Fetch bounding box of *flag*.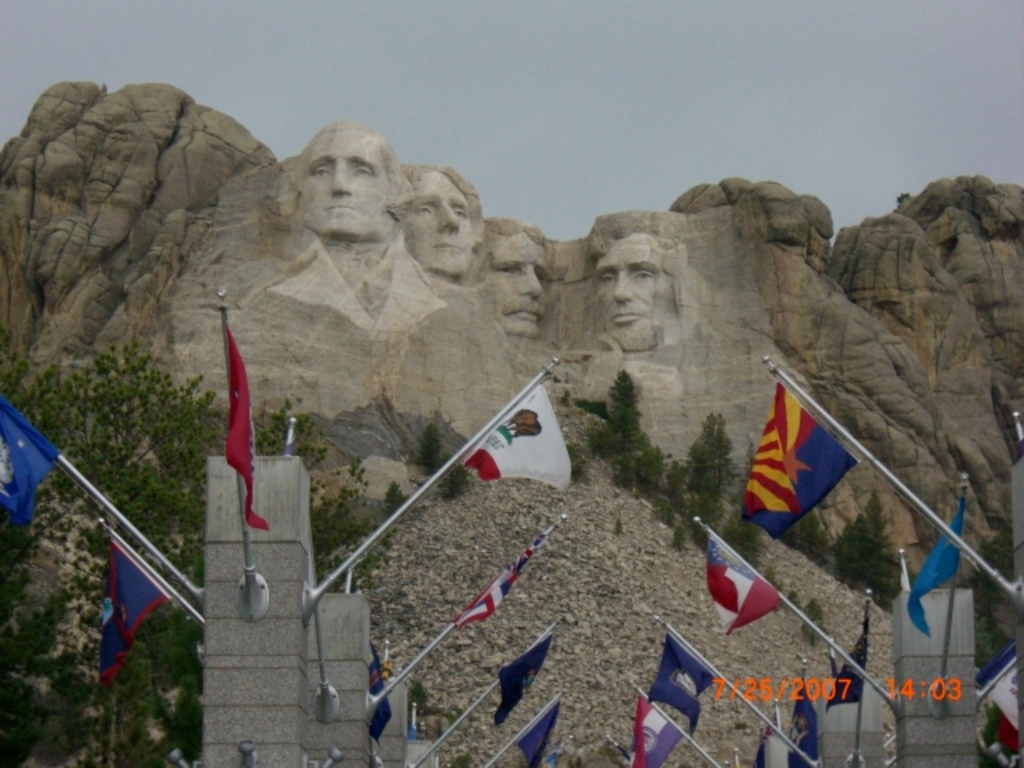
Bbox: Rect(221, 315, 269, 534).
